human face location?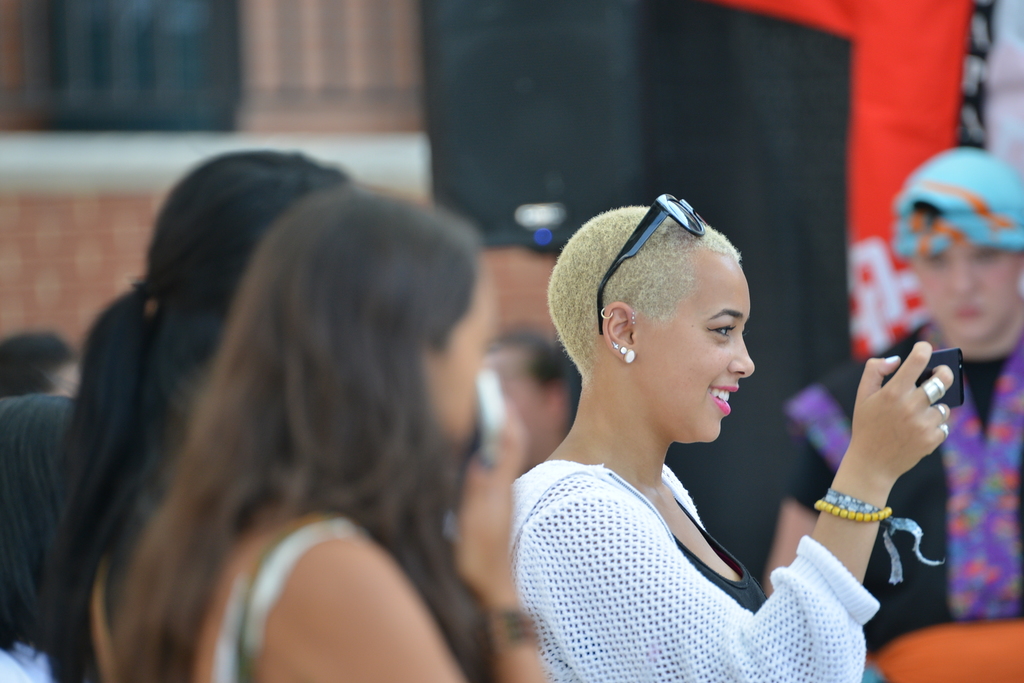
box(640, 262, 755, 446)
